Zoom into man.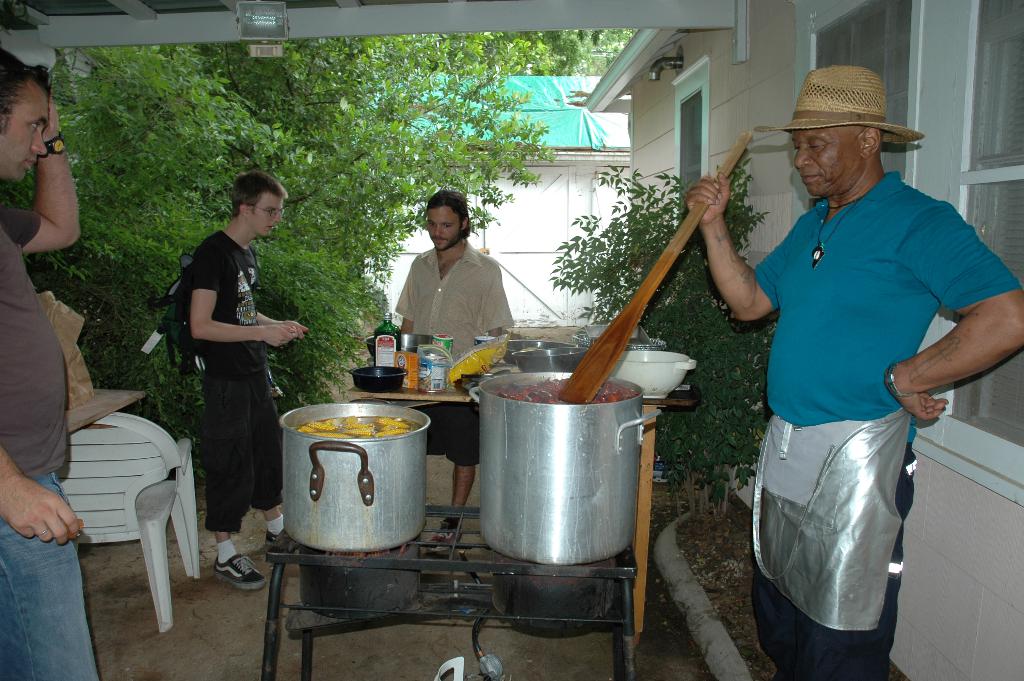
Zoom target: {"left": 395, "top": 190, "right": 516, "bottom": 557}.
